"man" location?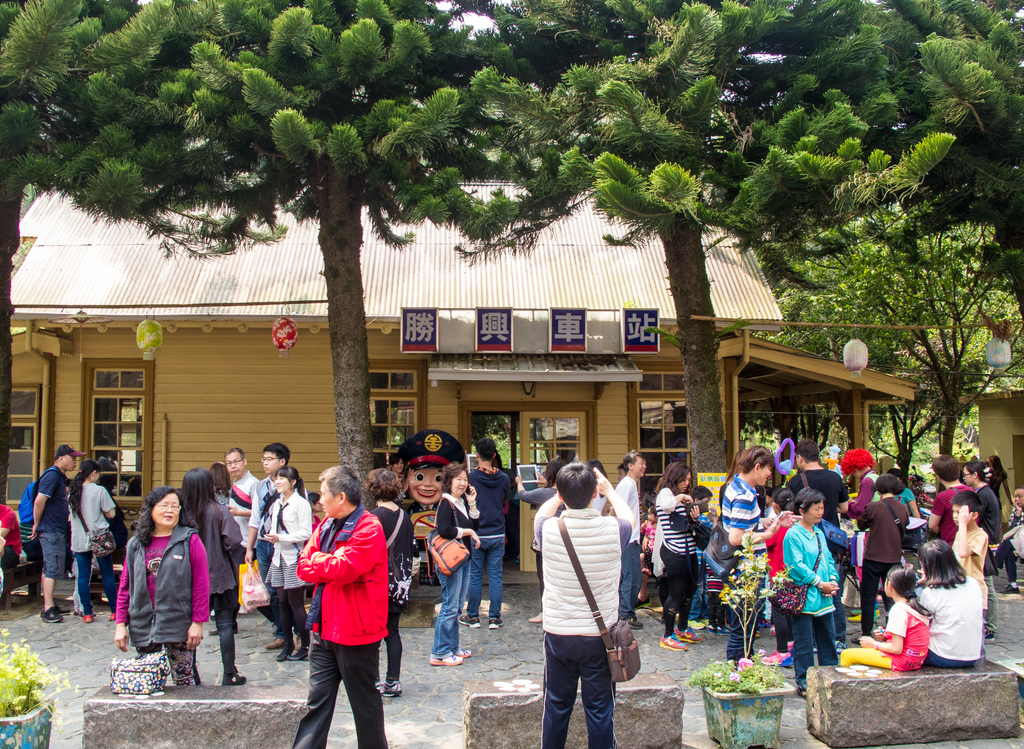
[left=240, top=440, right=310, bottom=650]
